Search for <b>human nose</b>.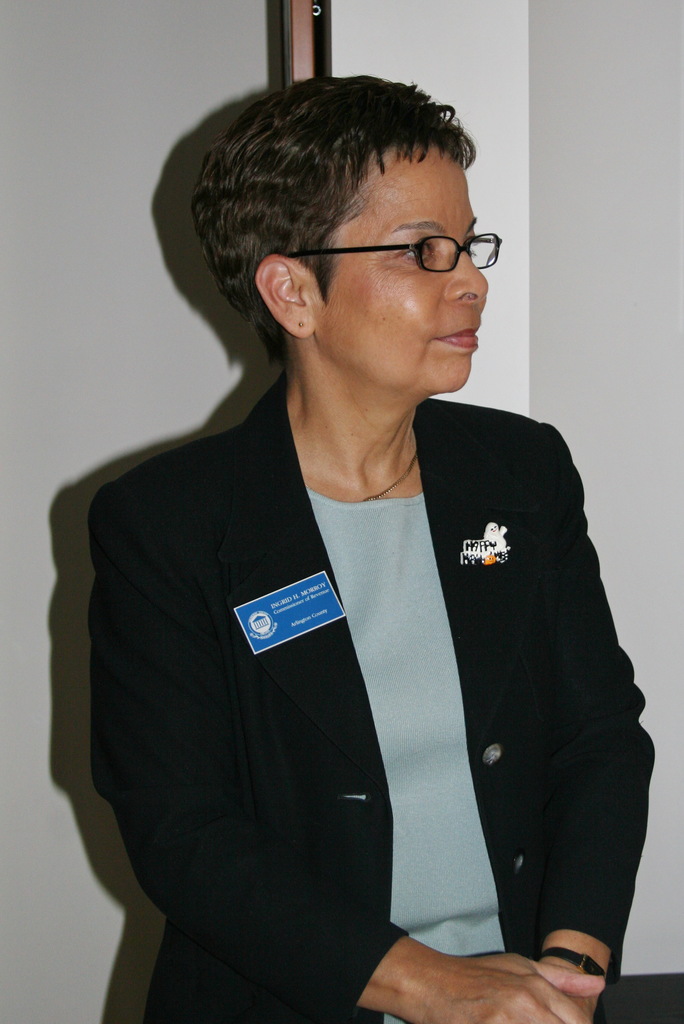
Found at BBox(444, 249, 485, 301).
